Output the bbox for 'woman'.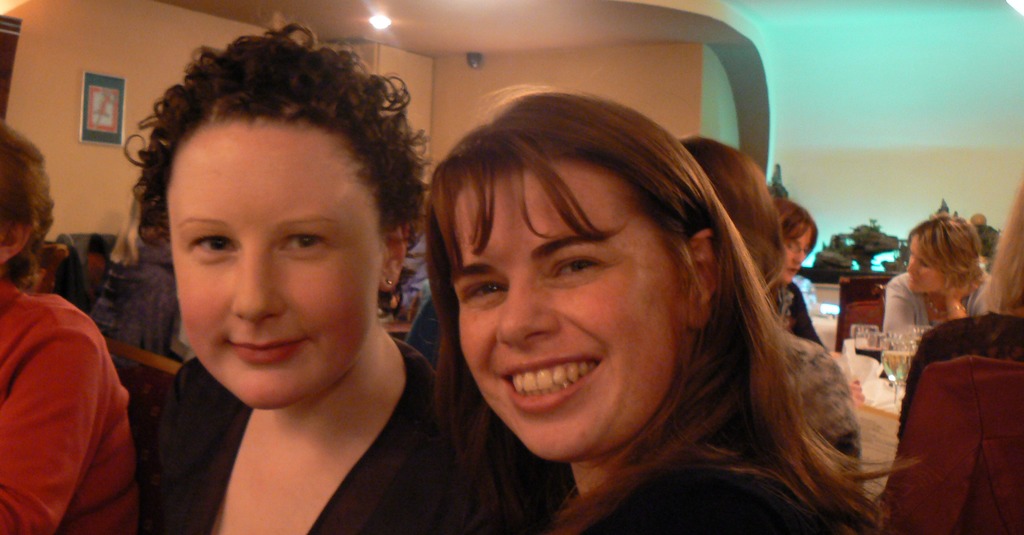
(98,193,190,373).
